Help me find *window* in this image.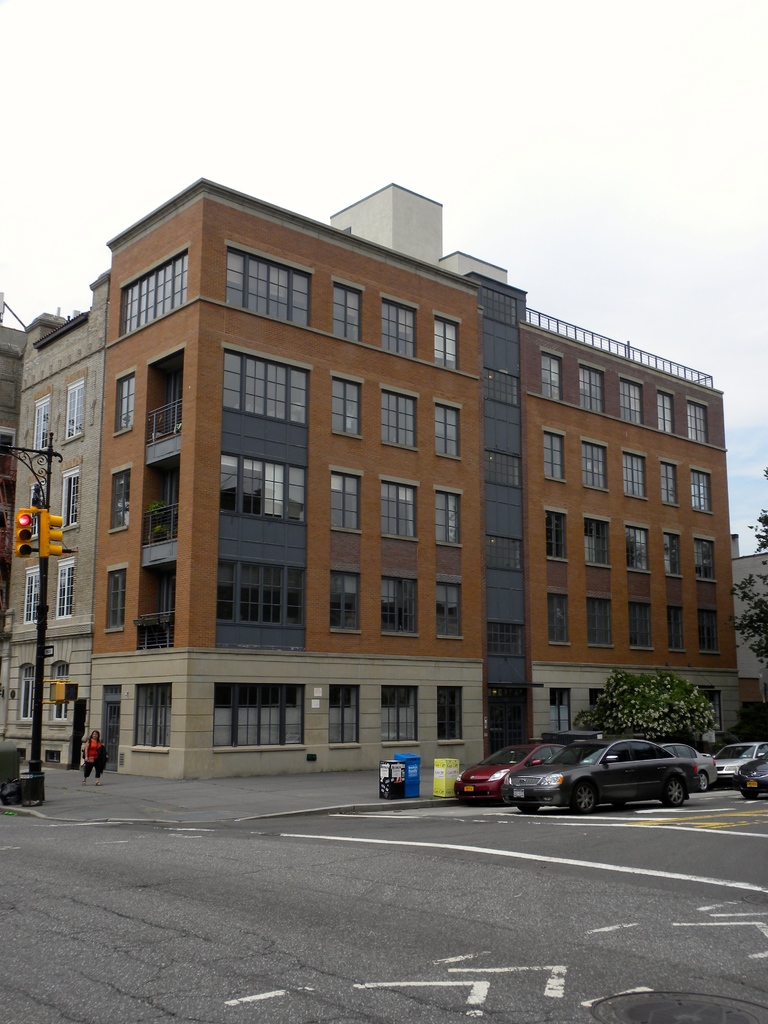
Found it: [left=649, top=387, right=672, bottom=440].
